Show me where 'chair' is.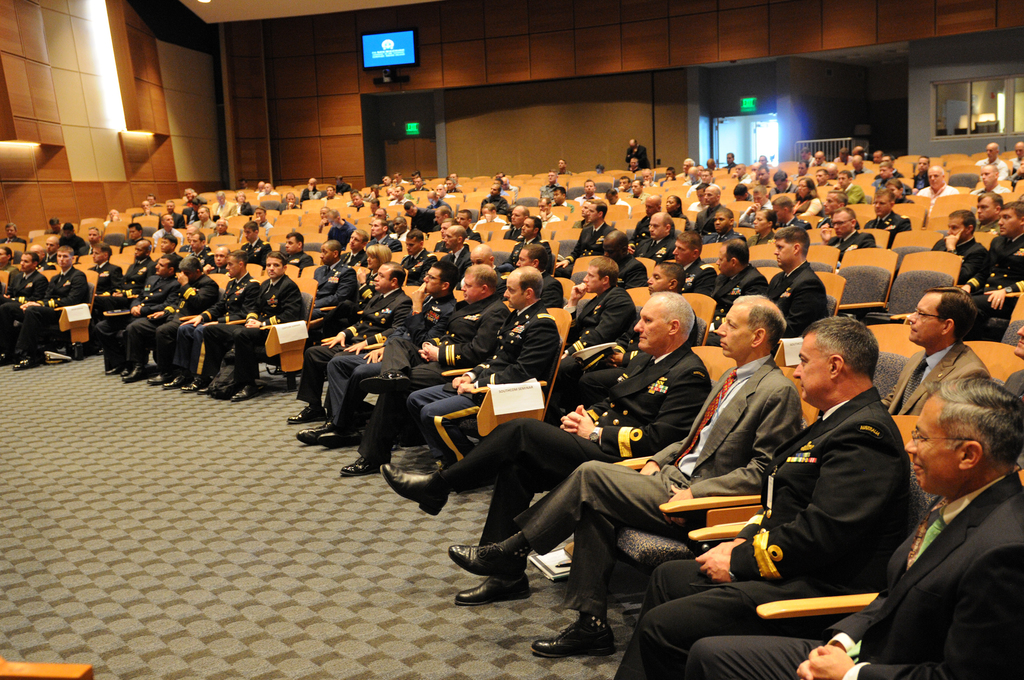
'chair' is at 194 270 262 378.
